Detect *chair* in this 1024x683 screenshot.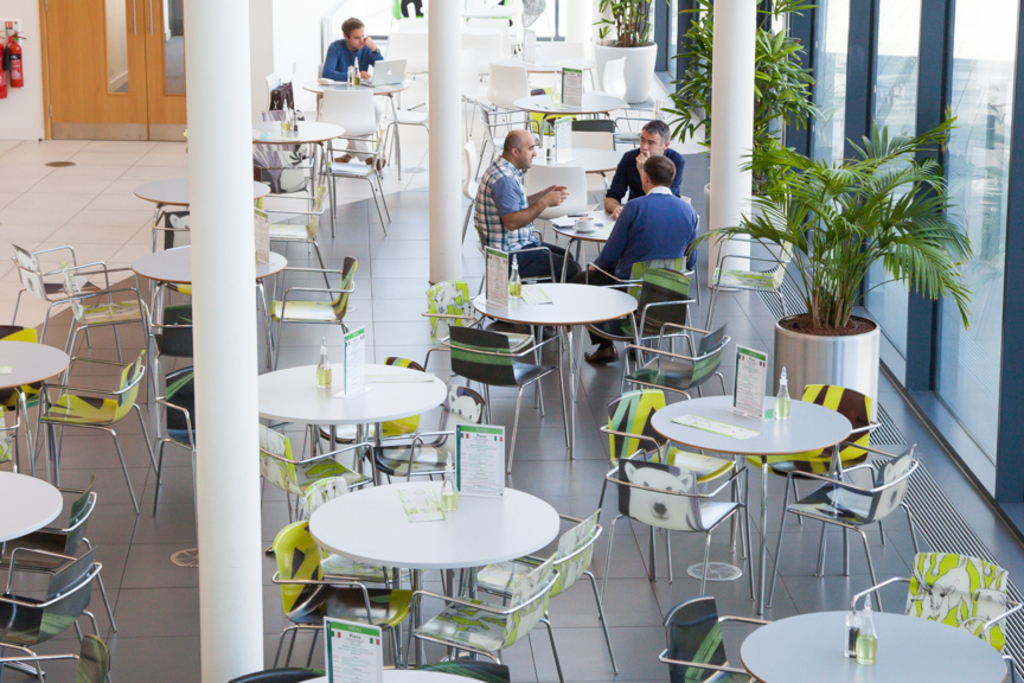
Detection: bbox=[591, 55, 639, 145].
